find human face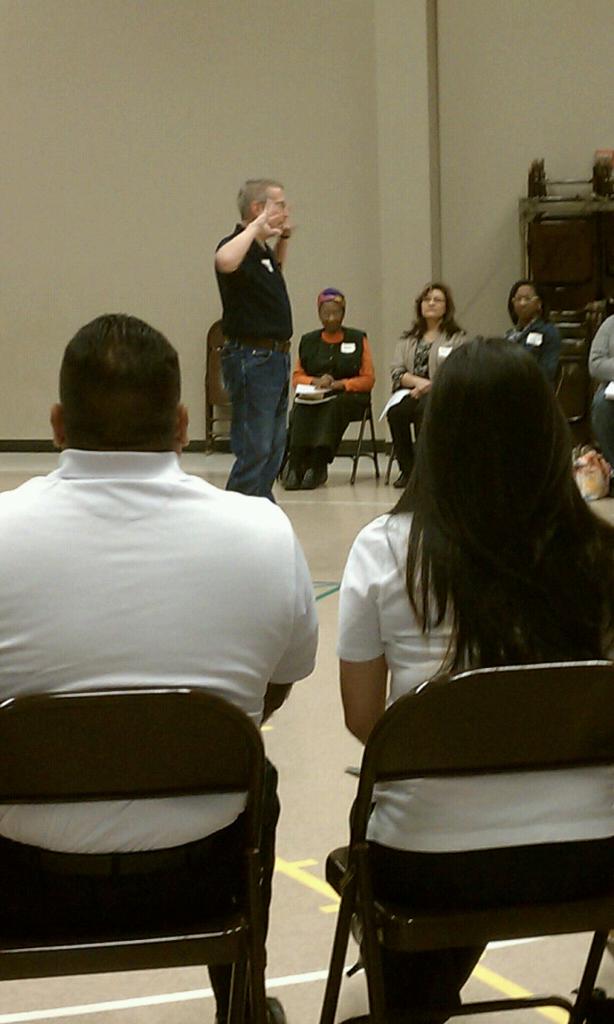
{"x1": 514, "y1": 285, "x2": 537, "y2": 314}
